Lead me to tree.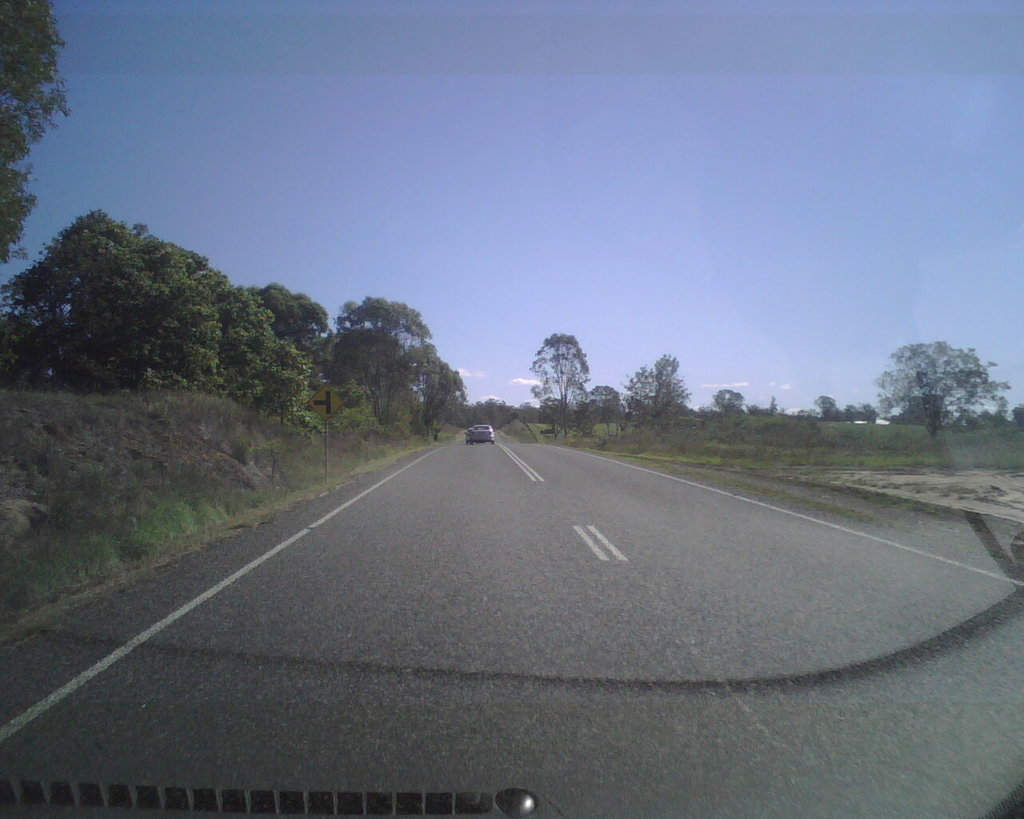
Lead to 219,282,300,433.
